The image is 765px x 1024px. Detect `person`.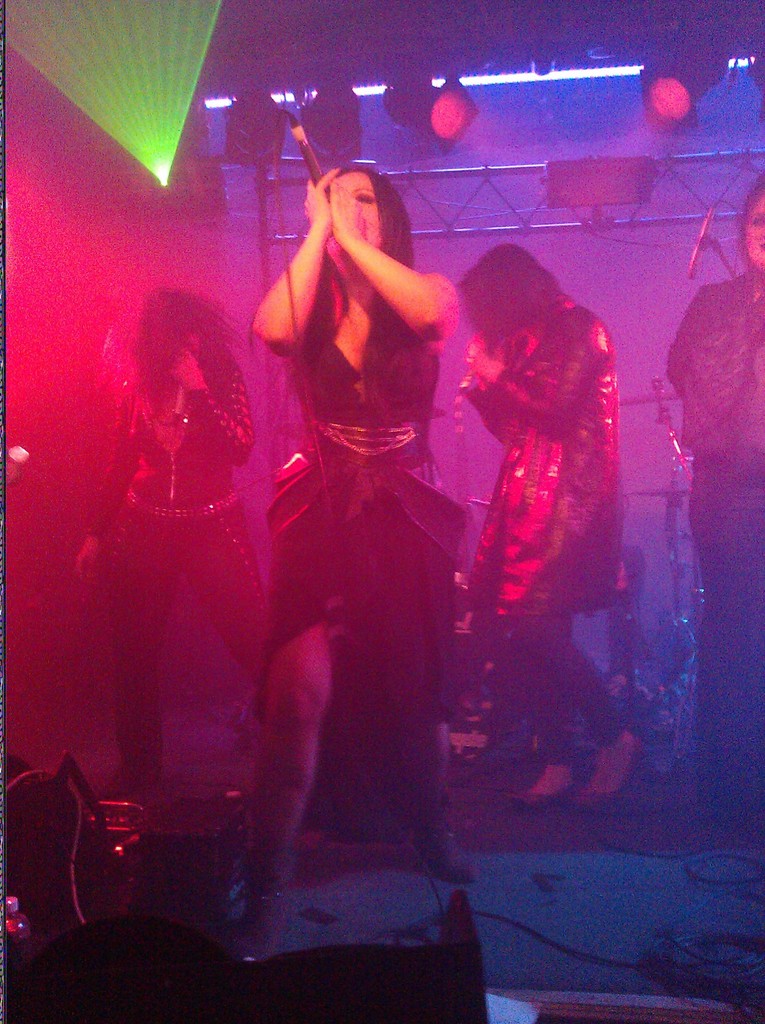
Detection: x1=667, y1=164, x2=764, y2=836.
